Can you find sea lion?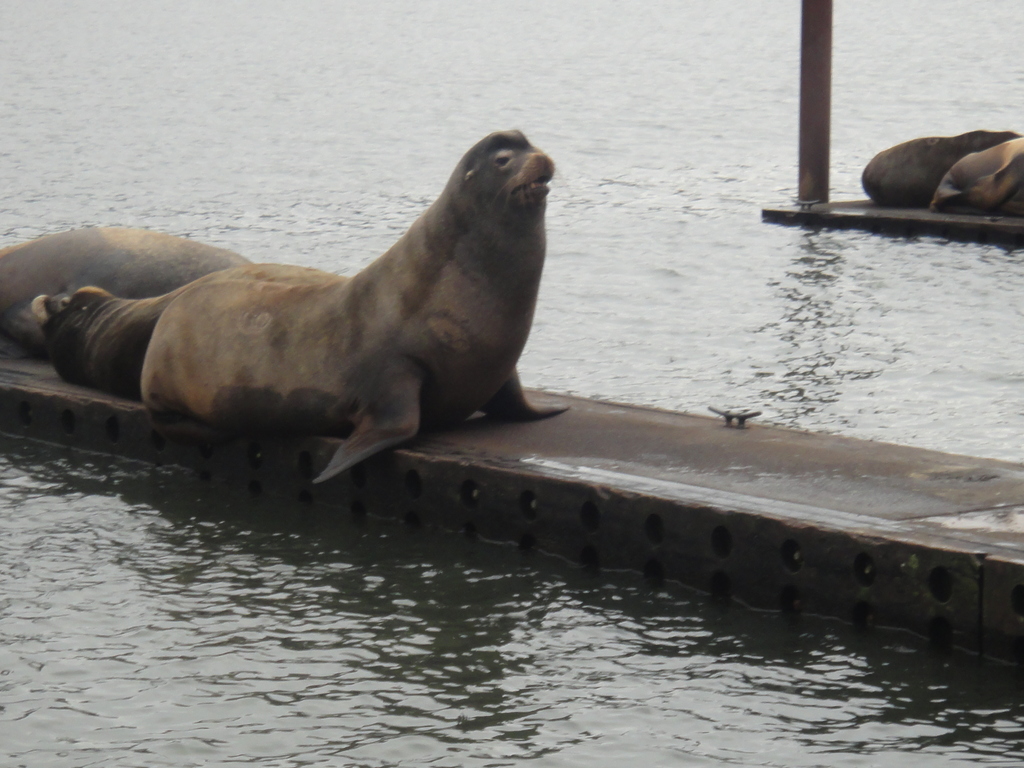
Yes, bounding box: (x1=0, y1=223, x2=255, y2=353).
